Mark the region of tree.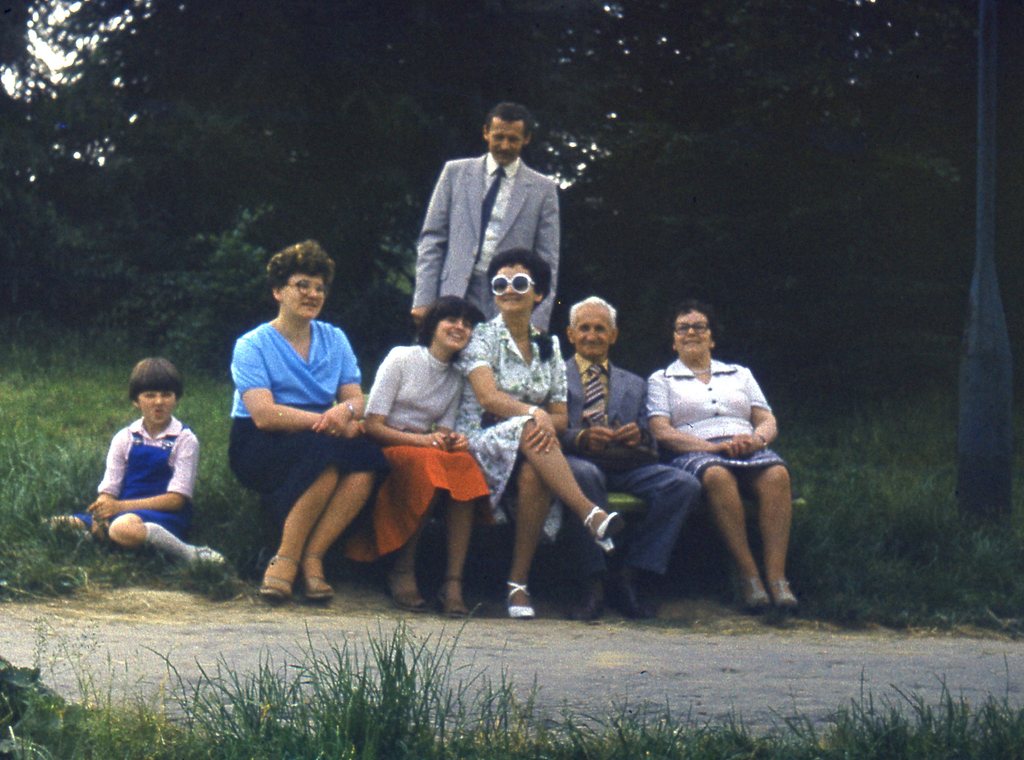
Region: l=954, t=4, r=1012, b=528.
